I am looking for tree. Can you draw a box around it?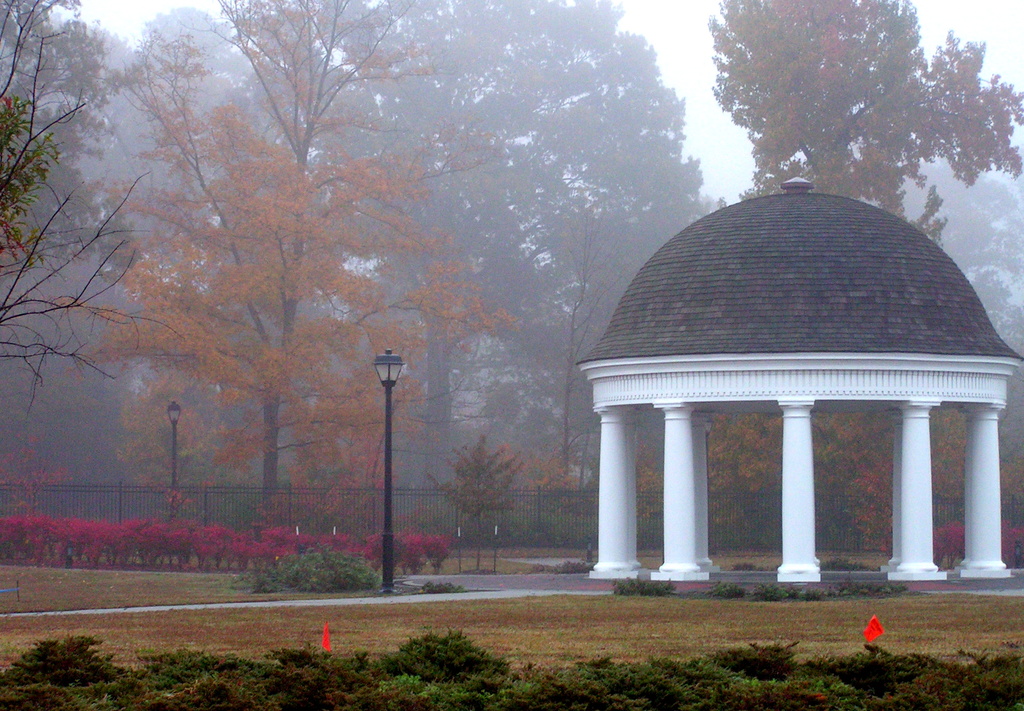
Sure, the bounding box is {"x1": 506, "y1": 429, "x2": 591, "y2": 538}.
